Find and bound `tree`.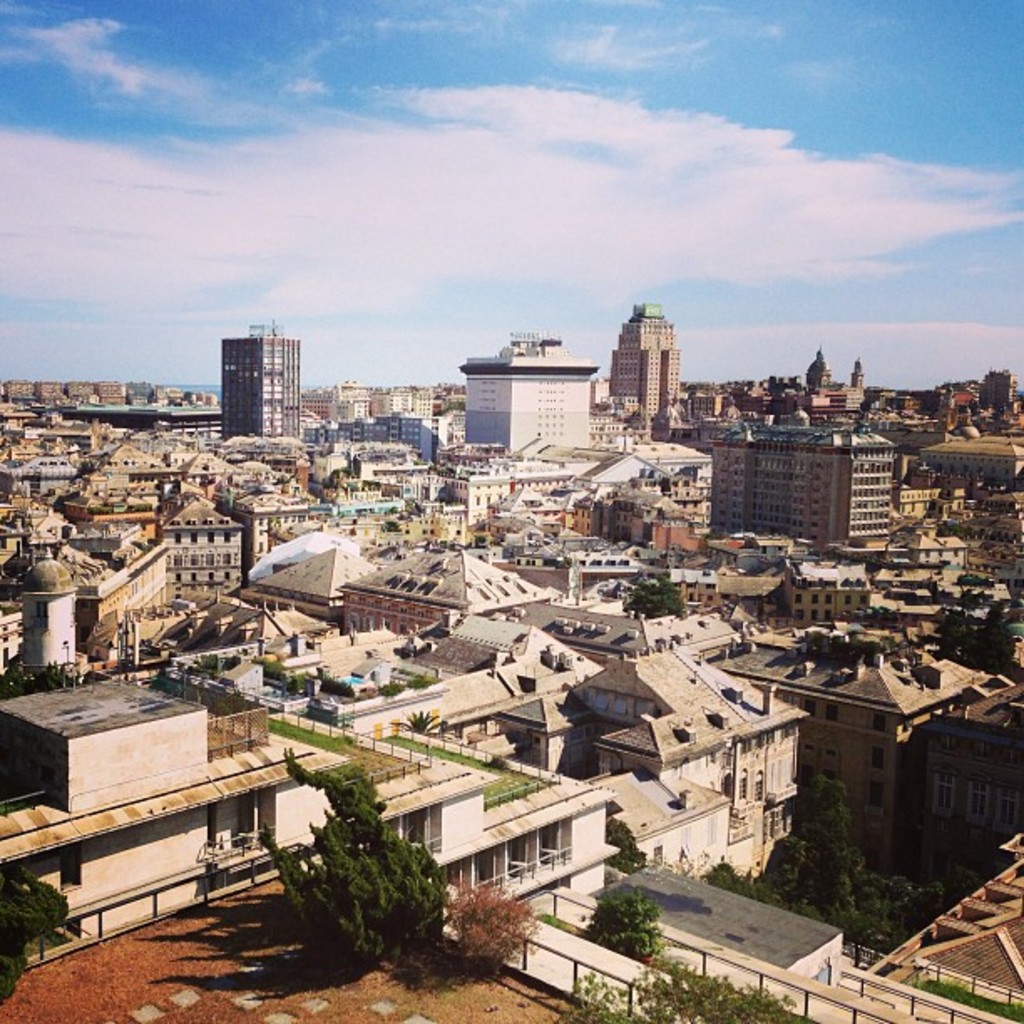
Bound: left=385, top=708, right=453, bottom=736.
